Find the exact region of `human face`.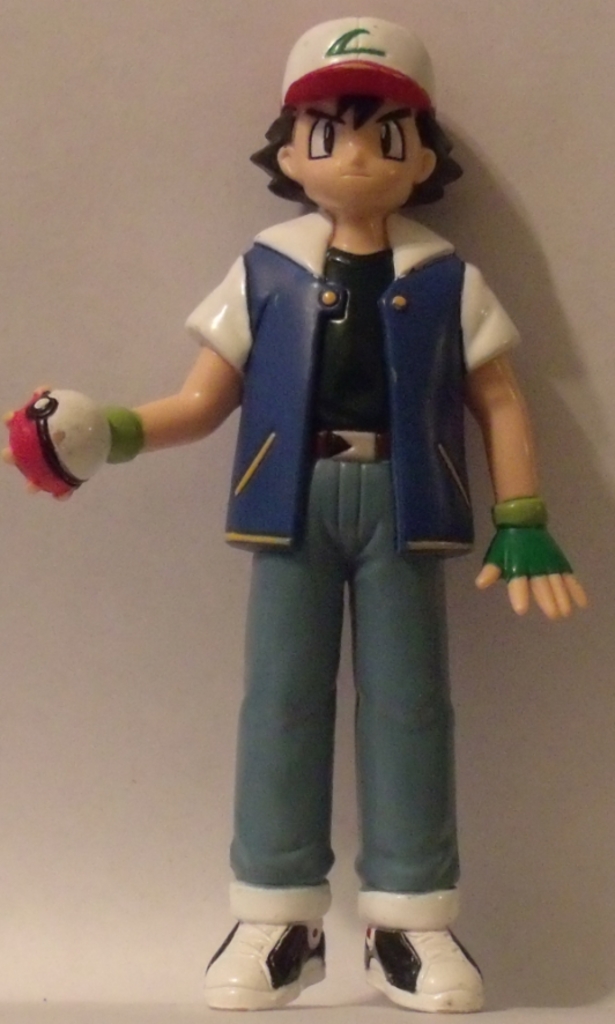
Exact region: bbox=[289, 96, 421, 201].
